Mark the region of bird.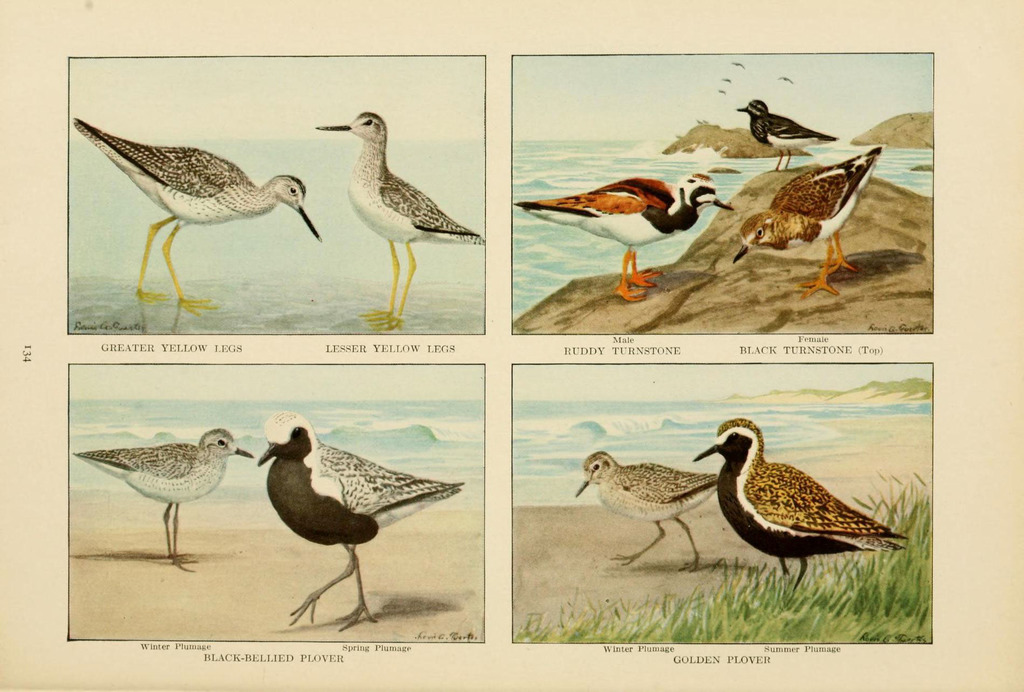
Region: 568/445/721/582.
